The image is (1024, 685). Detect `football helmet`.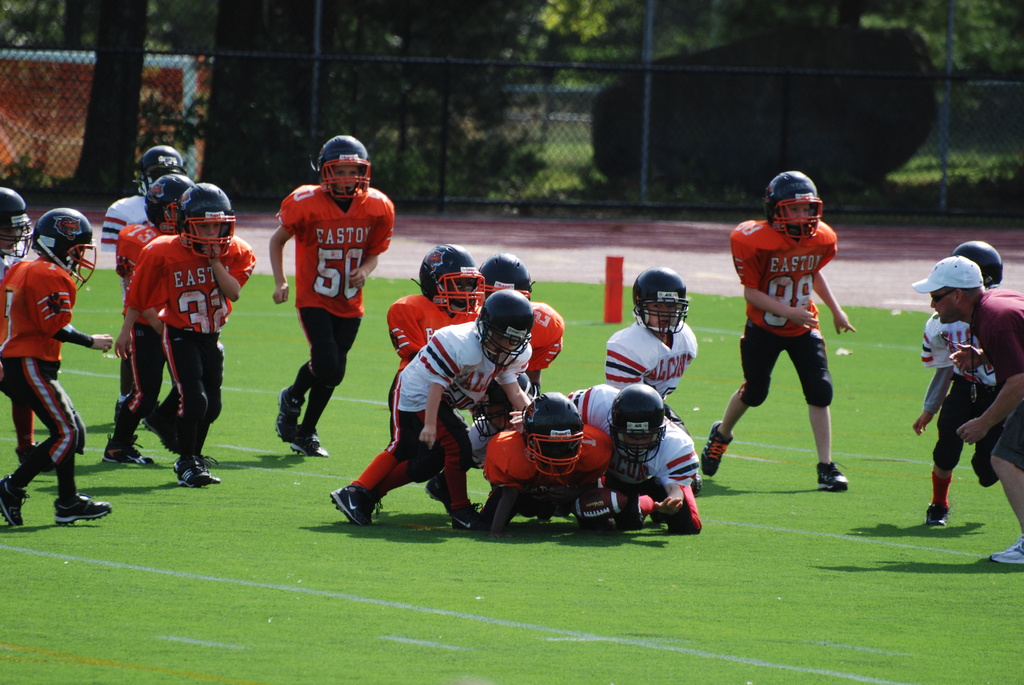
Detection: rect(317, 135, 376, 211).
